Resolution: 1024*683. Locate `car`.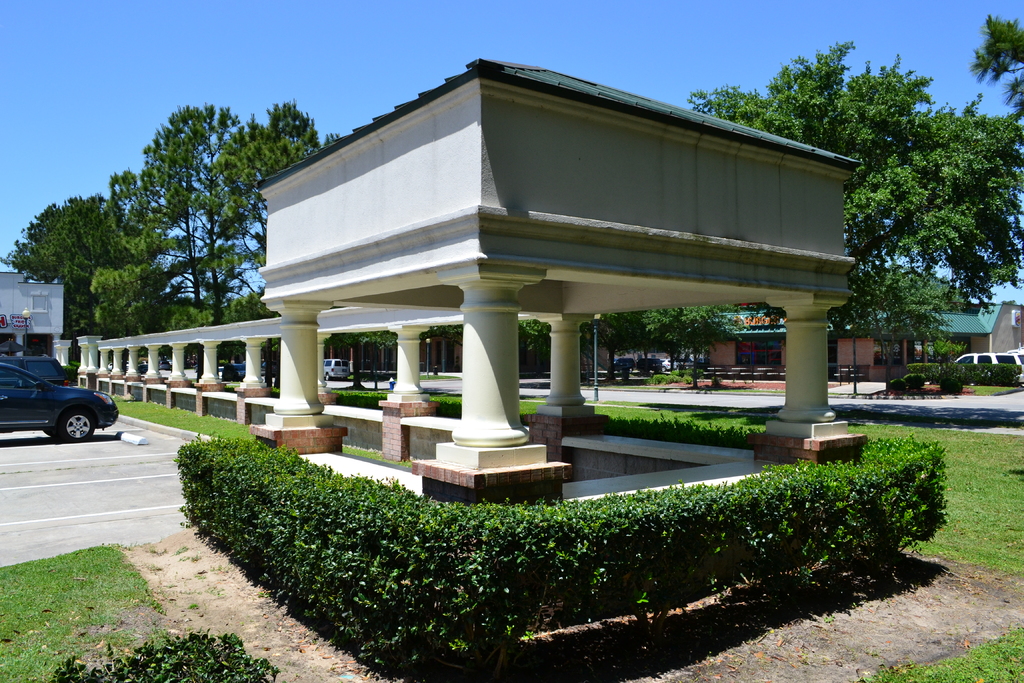
0, 362, 118, 441.
